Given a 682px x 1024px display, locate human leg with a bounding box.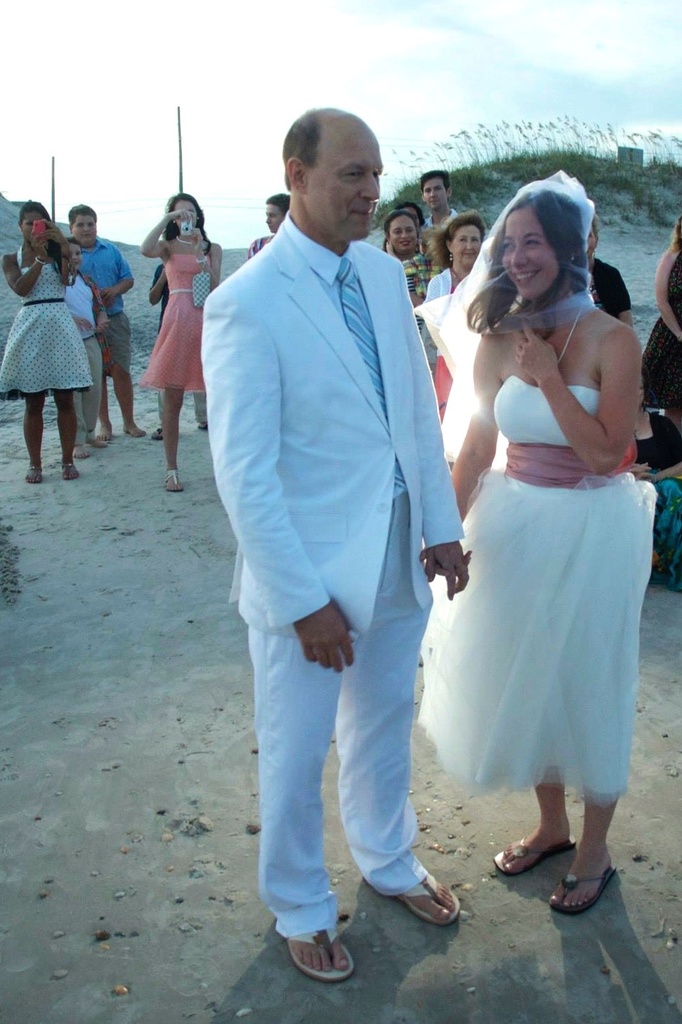
Located: crop(162, 314, 183, 496).
